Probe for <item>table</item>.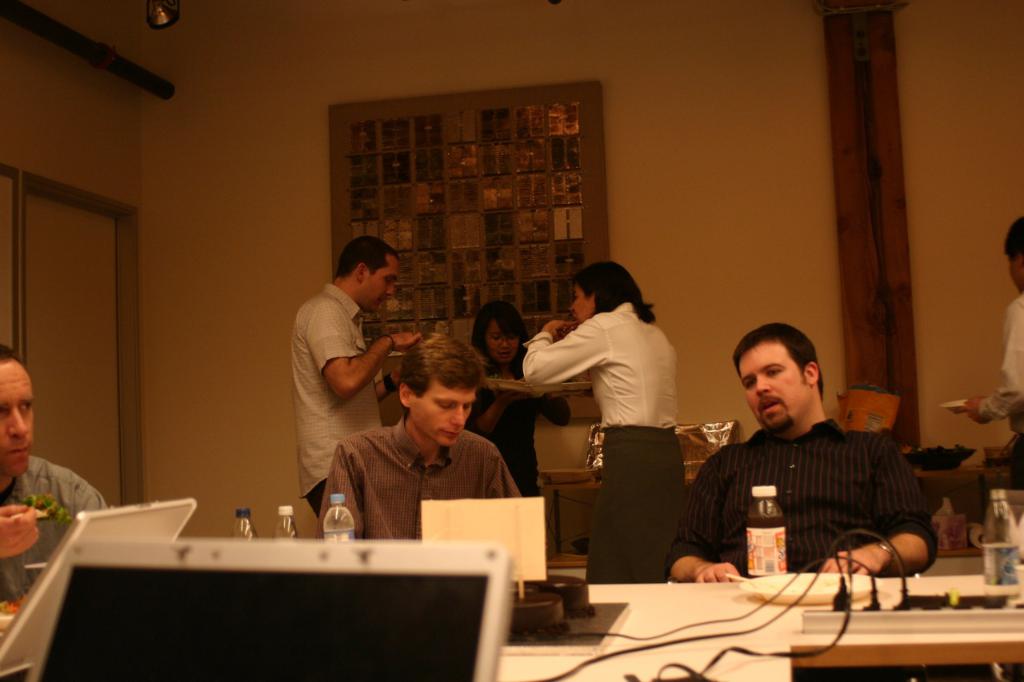
Probe result: locate(540, 461, 705, 567).
